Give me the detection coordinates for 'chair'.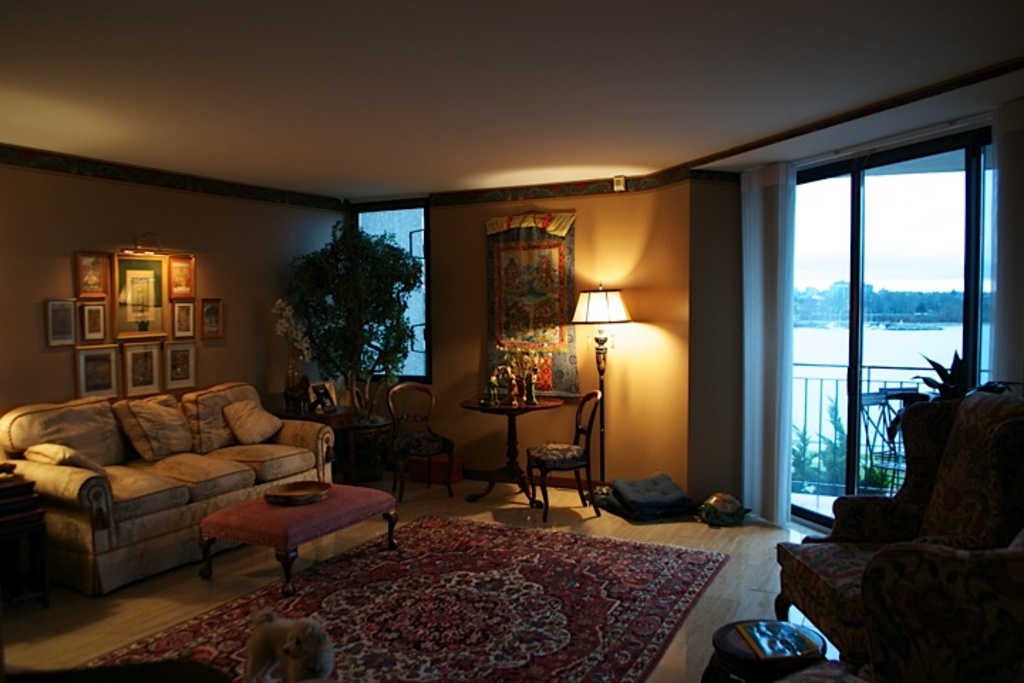
bbox=[769, 376, 1023, 682].
